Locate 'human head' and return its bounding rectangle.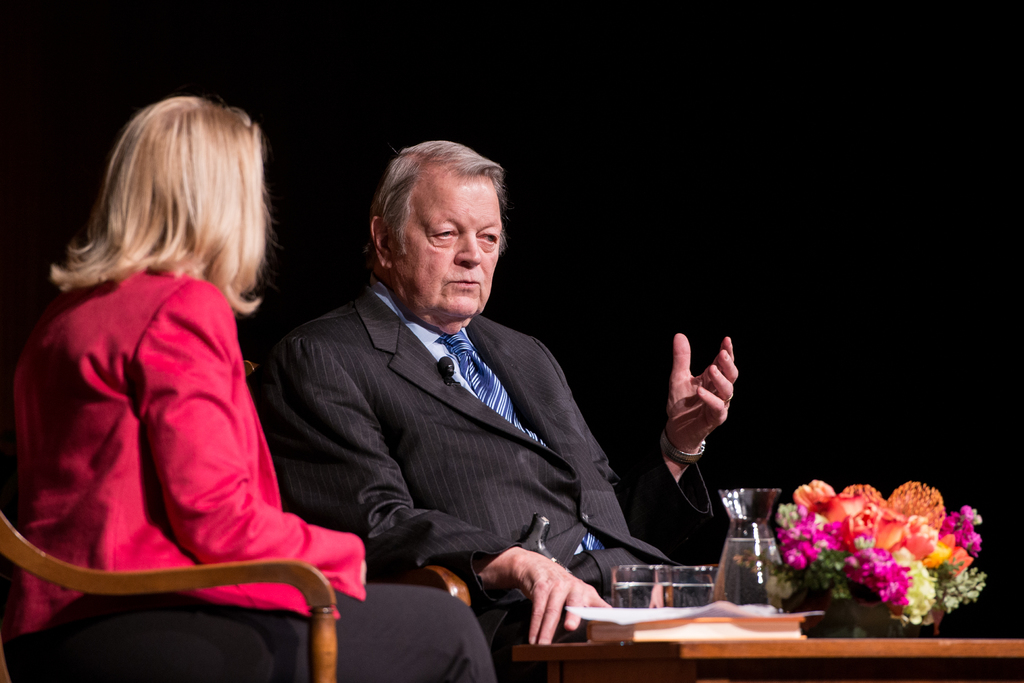
bbox=(380, 144, 502, 284).
